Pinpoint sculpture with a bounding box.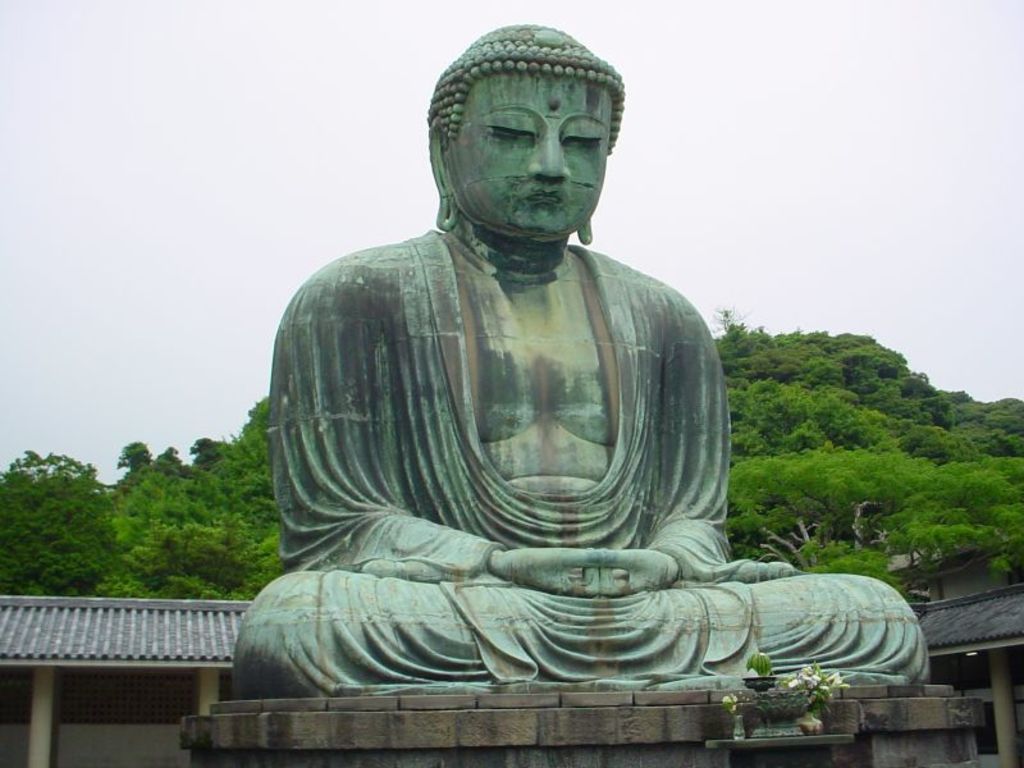
locate(223, 83, 892, 727).
